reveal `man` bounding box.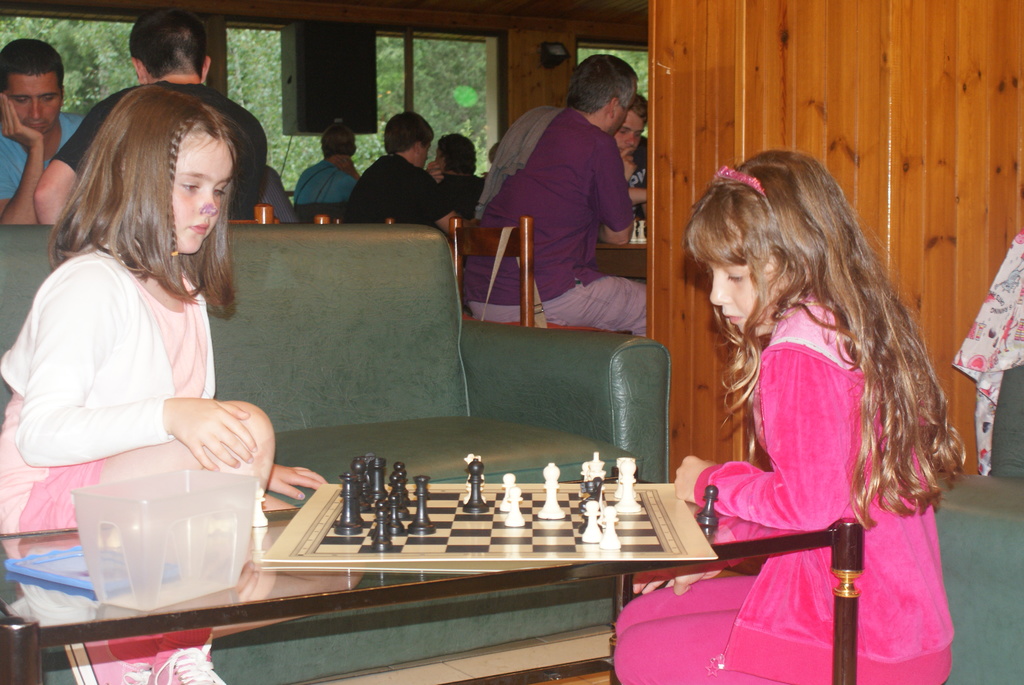
Revealed: [29, 8, 286, 254].
